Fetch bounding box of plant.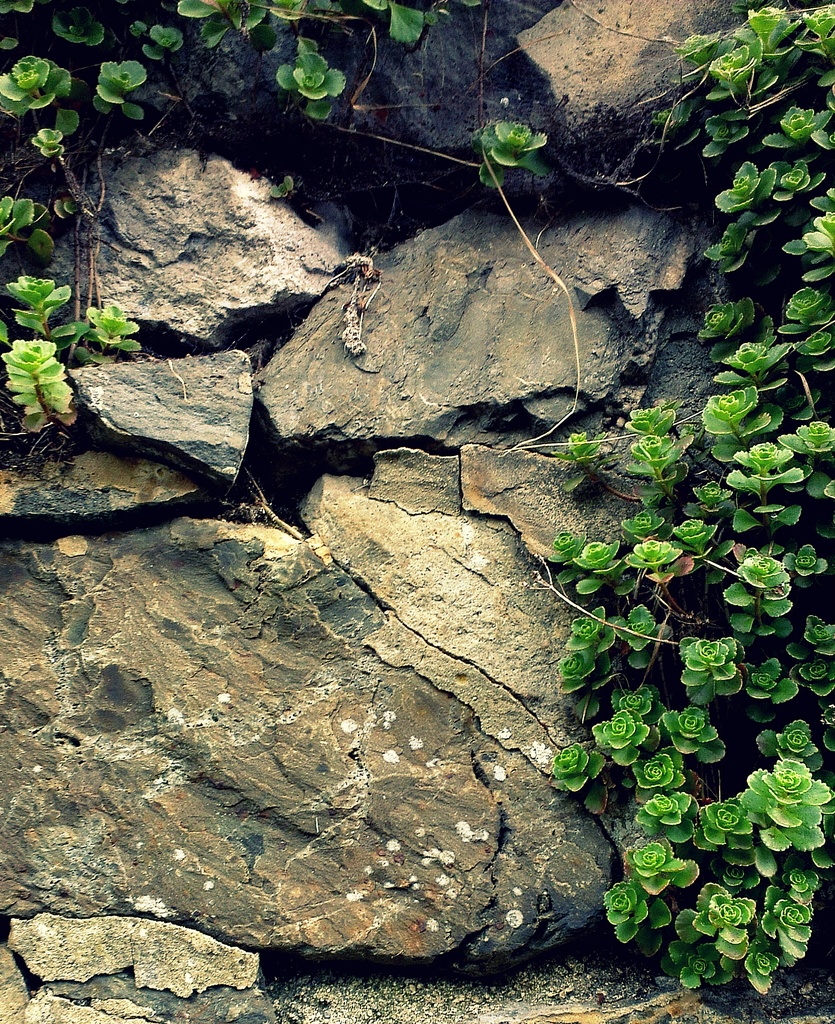
Bbox: {"x1": 624, "y1": 536, "x2": 664, "y2": 576}.
